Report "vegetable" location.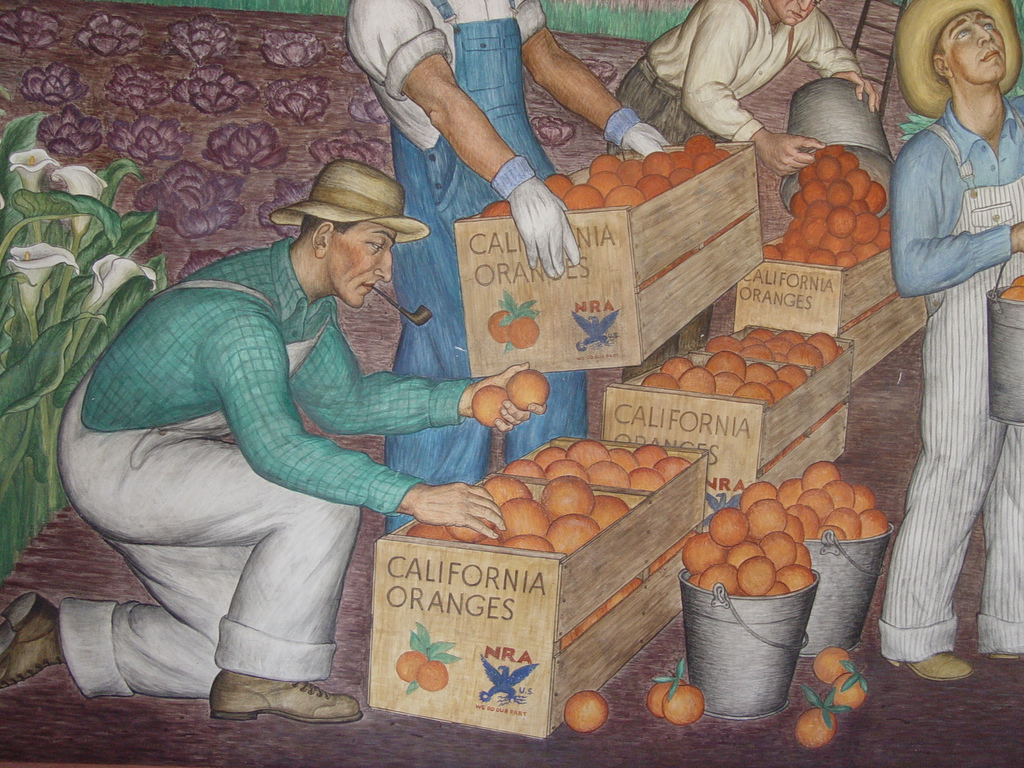
Report: (left=649, top=679, right=682, bottom=712).
